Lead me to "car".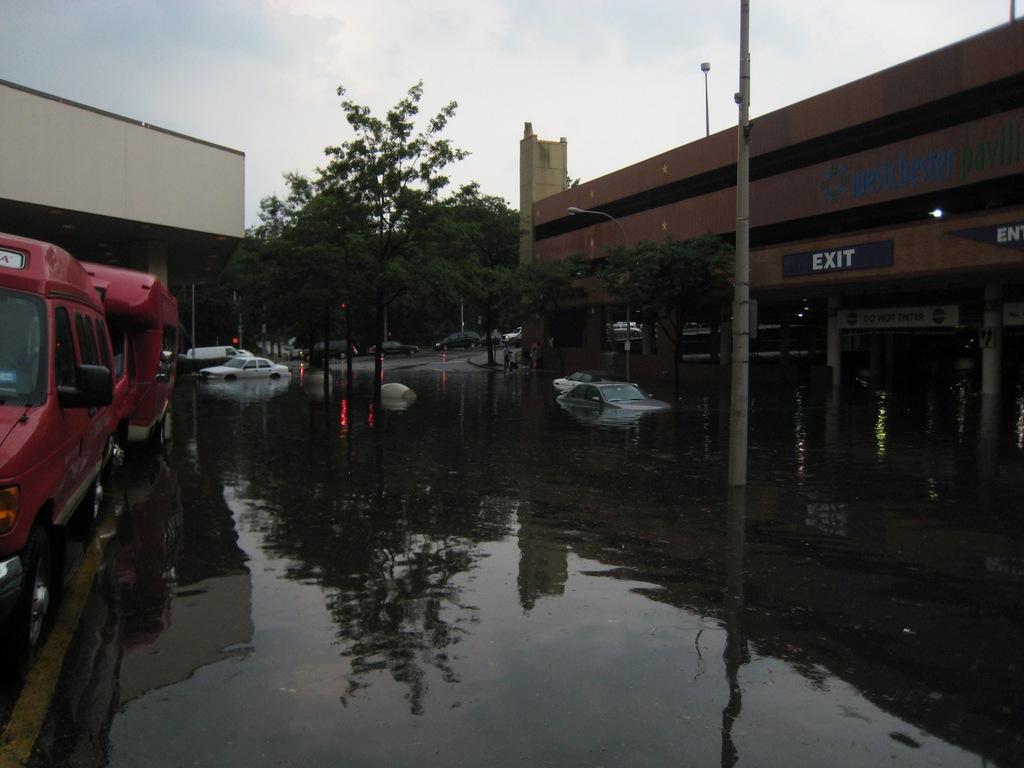
Lead to pyautogui.locateOnScreen(367, 335, 420, 356).
